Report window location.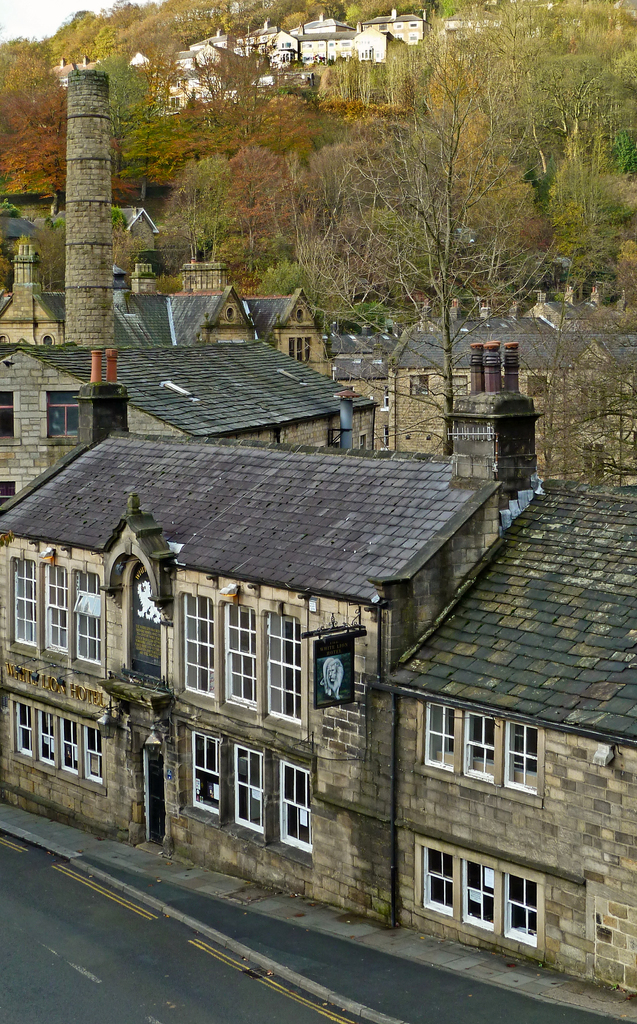
Report: {"left": 13, "top": 552, "right": 32, "bottom": 648}.
